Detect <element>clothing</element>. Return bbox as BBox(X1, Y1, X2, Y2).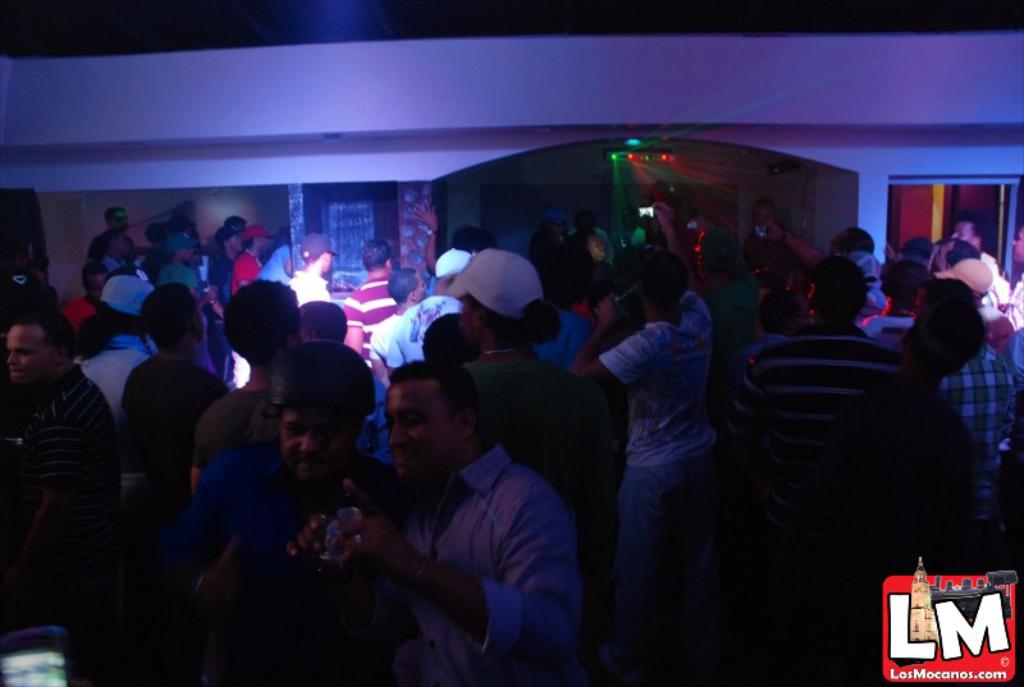
BBox(366, 302, 422, 377).
